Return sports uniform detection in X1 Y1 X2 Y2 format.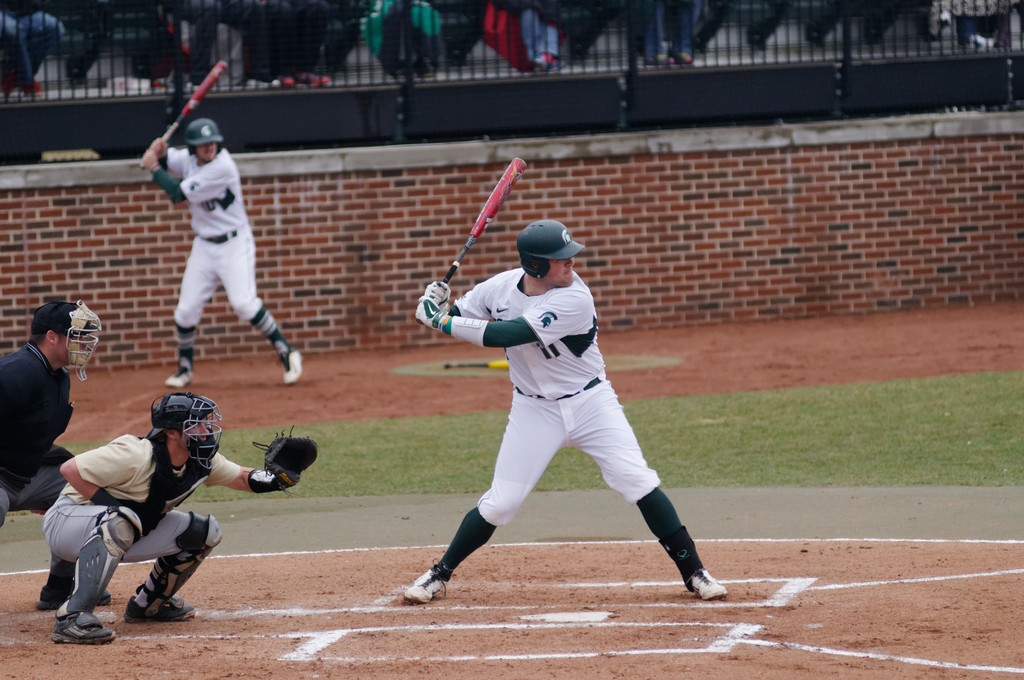
0 337 83 533.
